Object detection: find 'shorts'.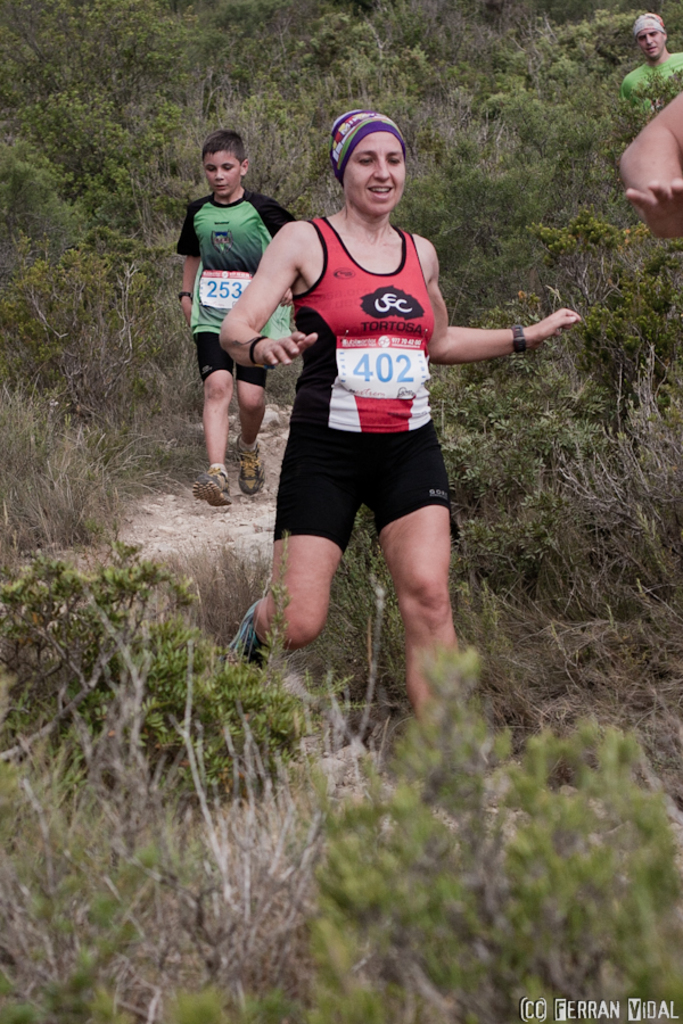
l=191, t=333, r=264, b=388.
